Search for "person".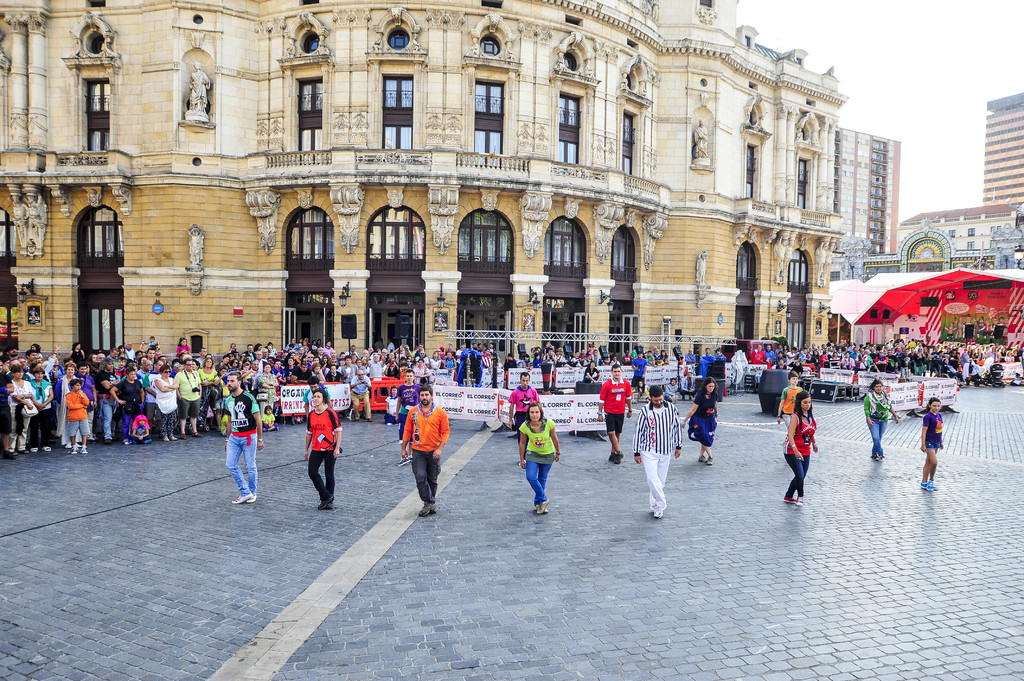
Found at 63:380:93:456.
